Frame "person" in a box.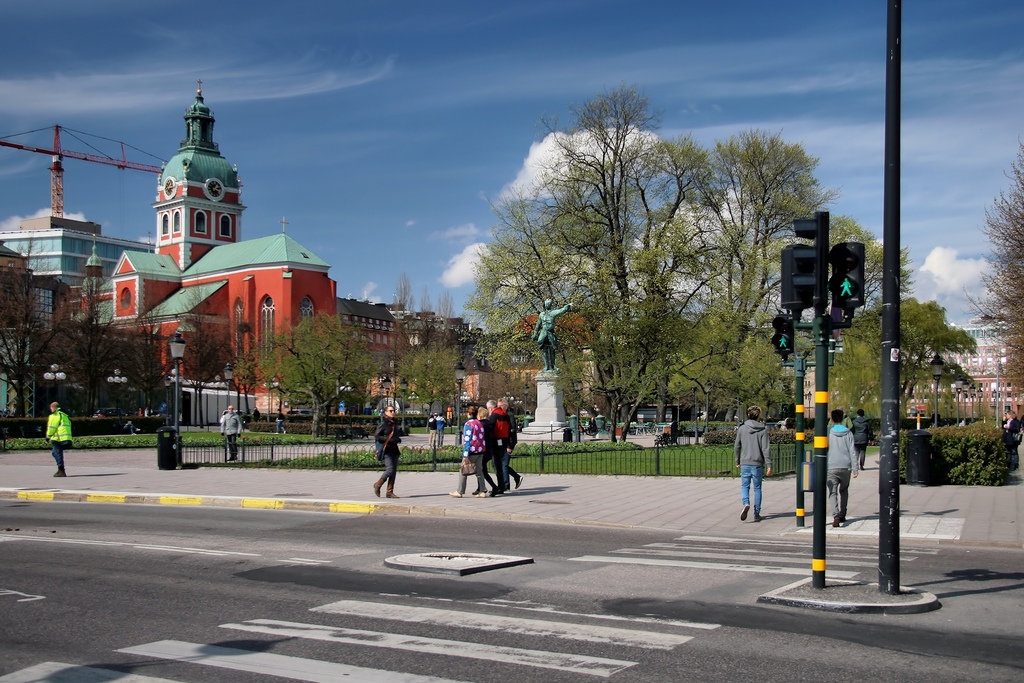
box=[364, 409, 405, 504].
